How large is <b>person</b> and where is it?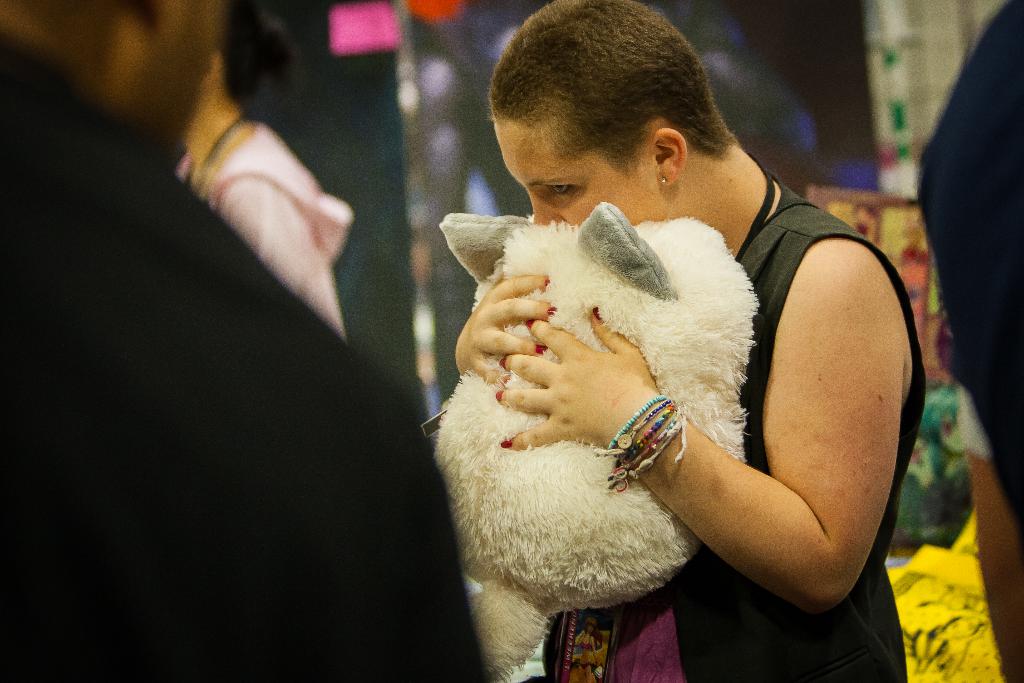
Bounding box: left=422, top=53, right=906, bottom=651.
